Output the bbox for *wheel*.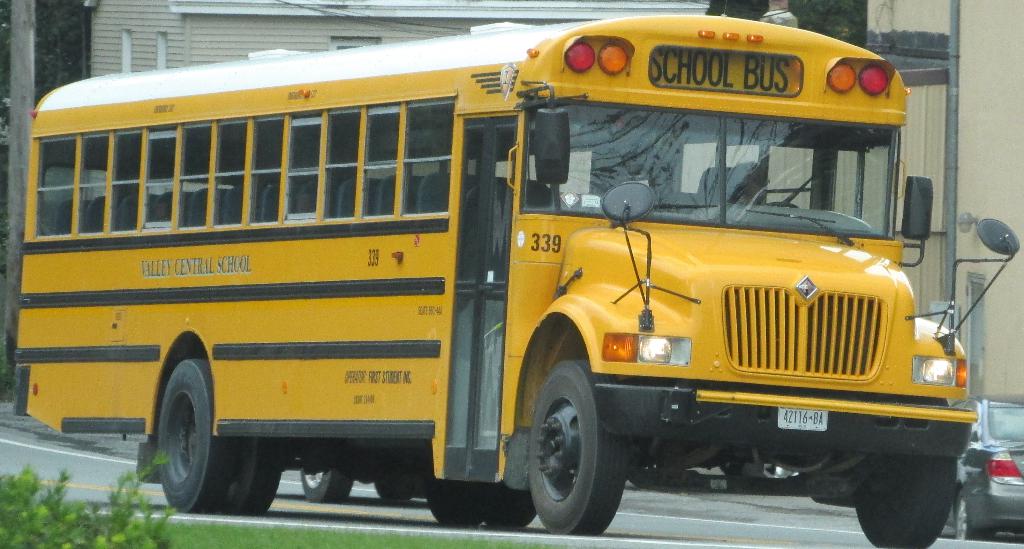
524 359 617 527.
